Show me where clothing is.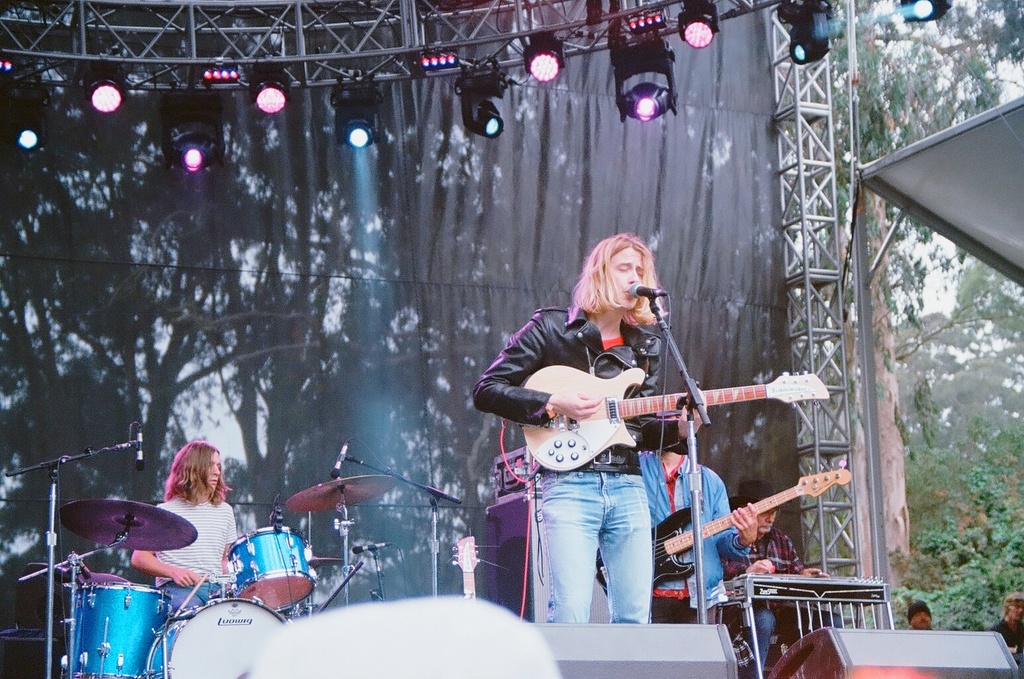
clothing is at (left=726, top=525, right=806, bottom=678).
